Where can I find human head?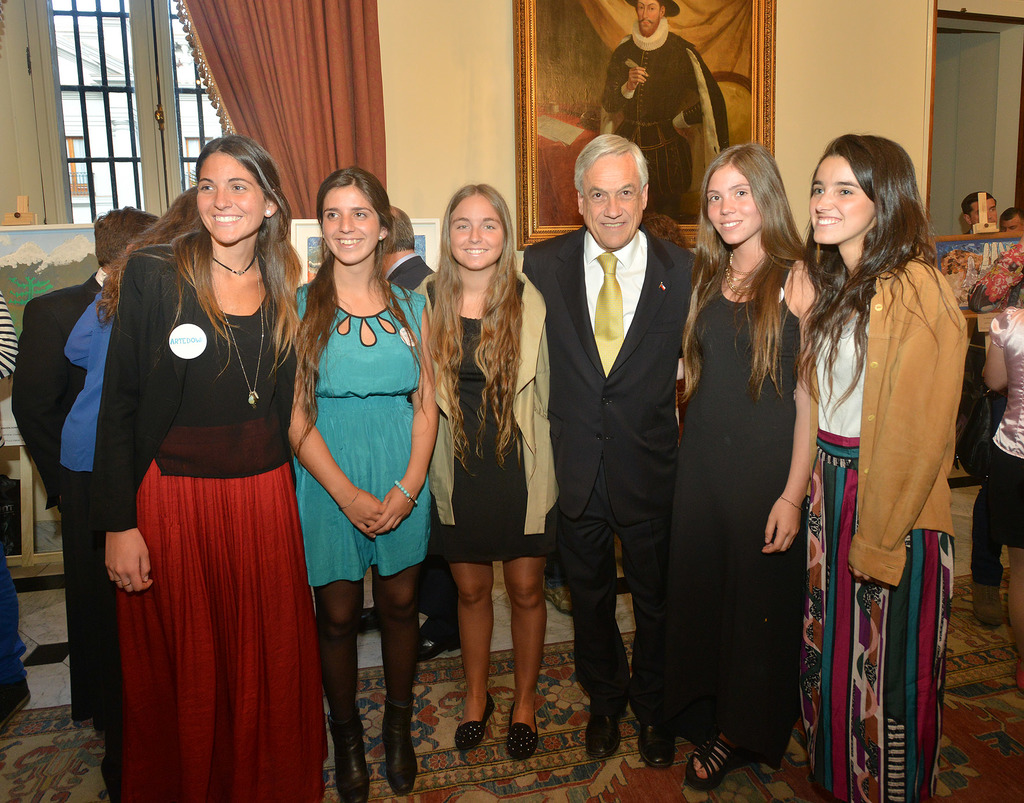
You can find it at [left=994, top=208, right=1023, bottom=240].
